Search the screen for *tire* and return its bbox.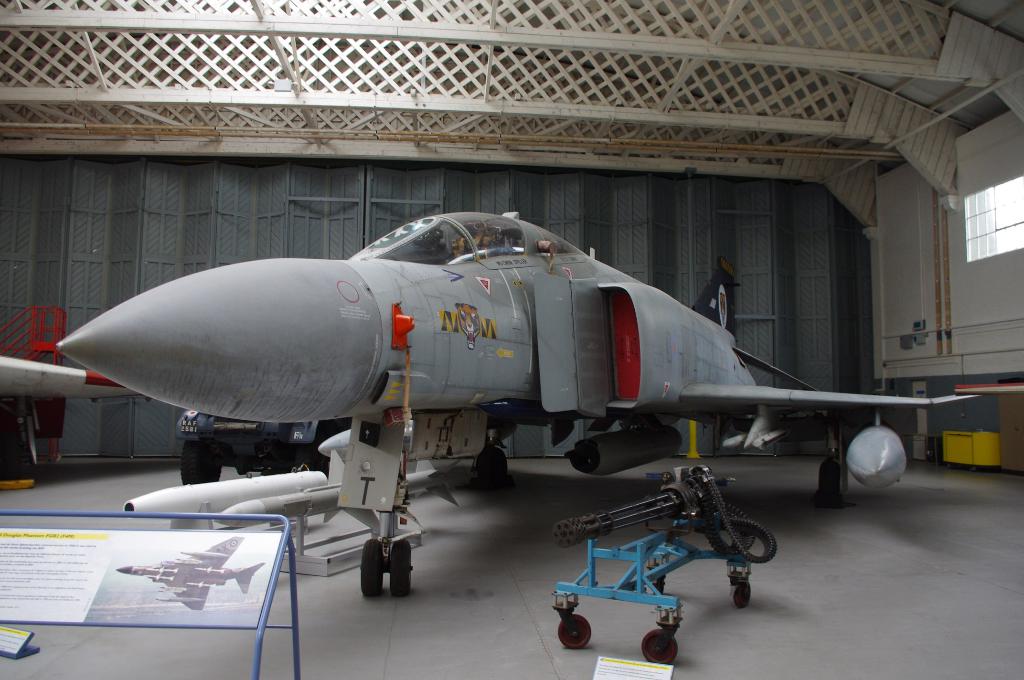
Found: 733/577/758/610.
